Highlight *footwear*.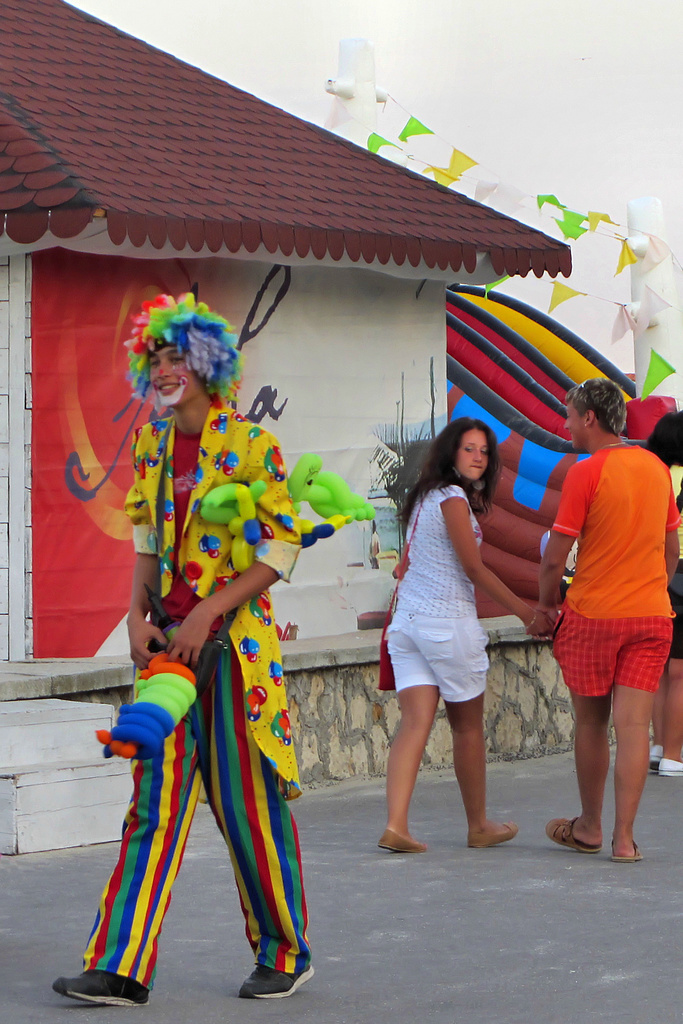
Highlighted region: bbox=[235, 964, 312, 1000].
